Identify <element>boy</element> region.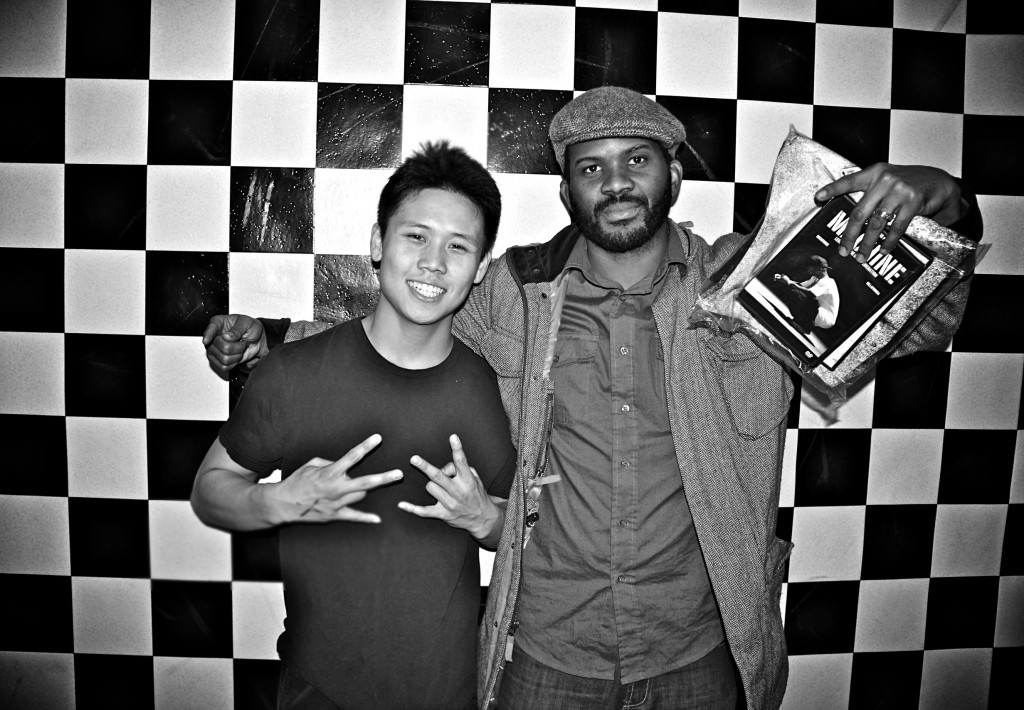
Region: BBox(189, 158, 548, 620).
